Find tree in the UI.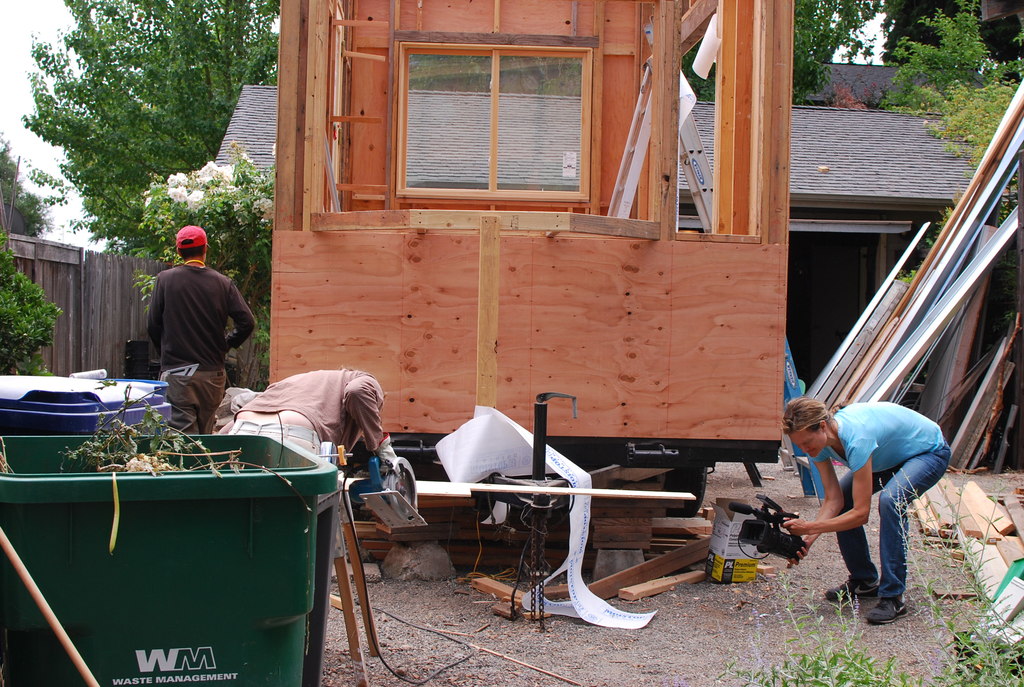
UI element at Rect(15, 0, 279, 260).
